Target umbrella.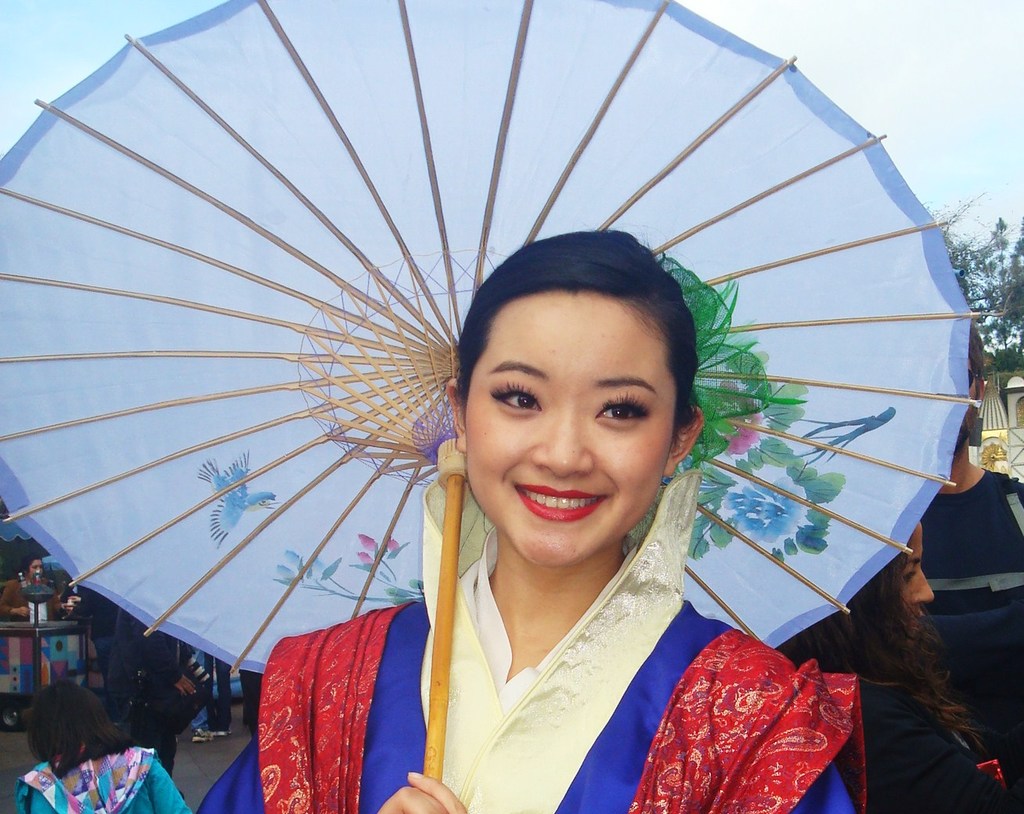
Target region: (0, 0, 986, 782).
